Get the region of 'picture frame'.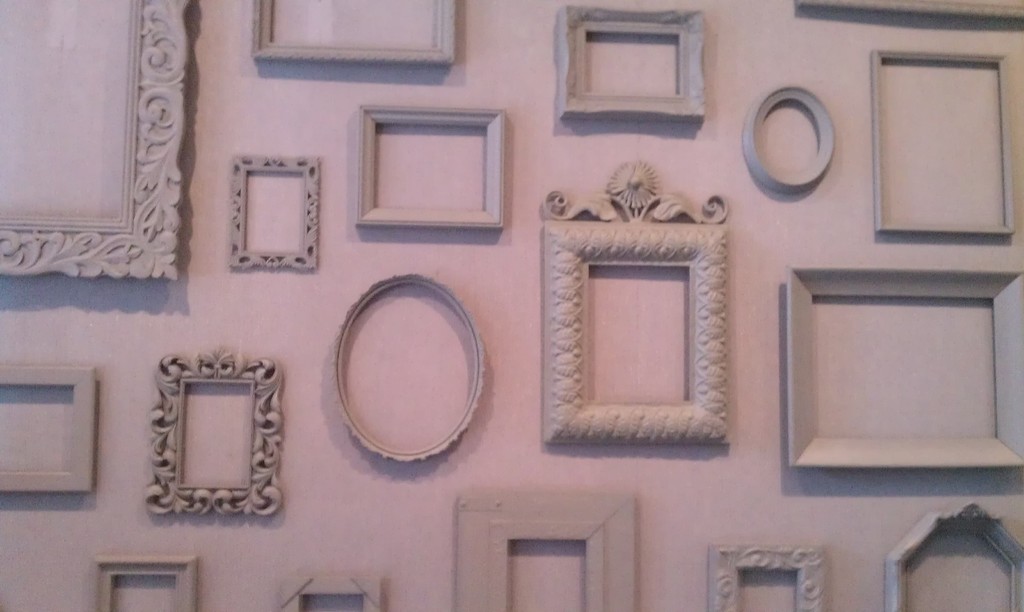
l=868, t=50, r=1012, b=234.
